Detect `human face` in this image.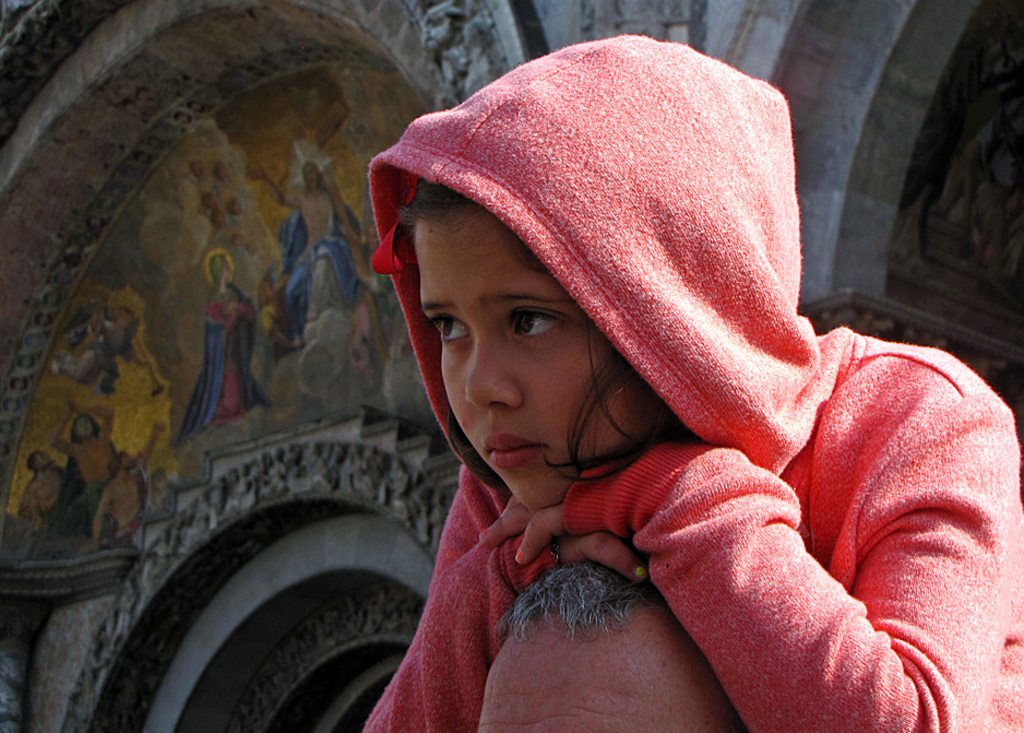
Detection: select_region(72, 416, 93, 439).
